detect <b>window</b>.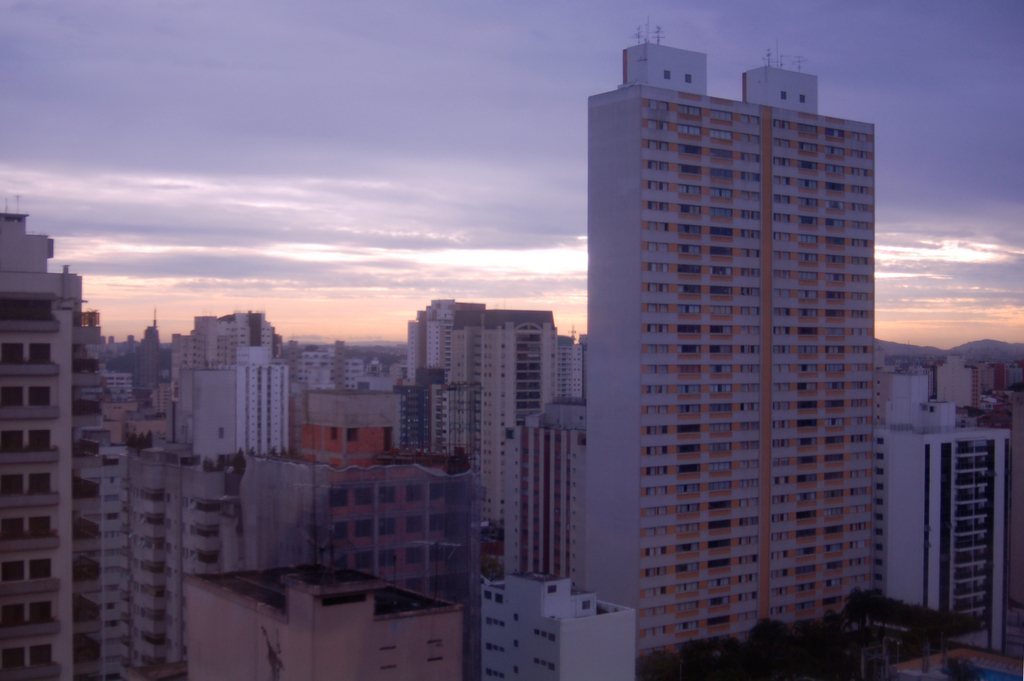
Detected at Rect(493, 671, 497, 677).
